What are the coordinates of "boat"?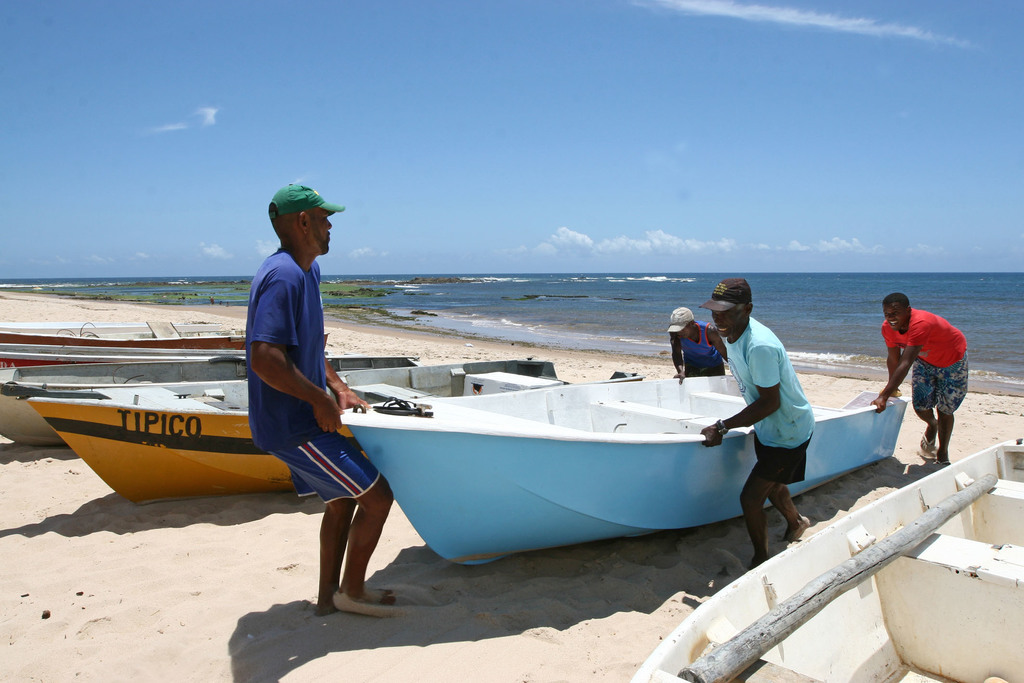
<box>0,352,641,508</box>.
